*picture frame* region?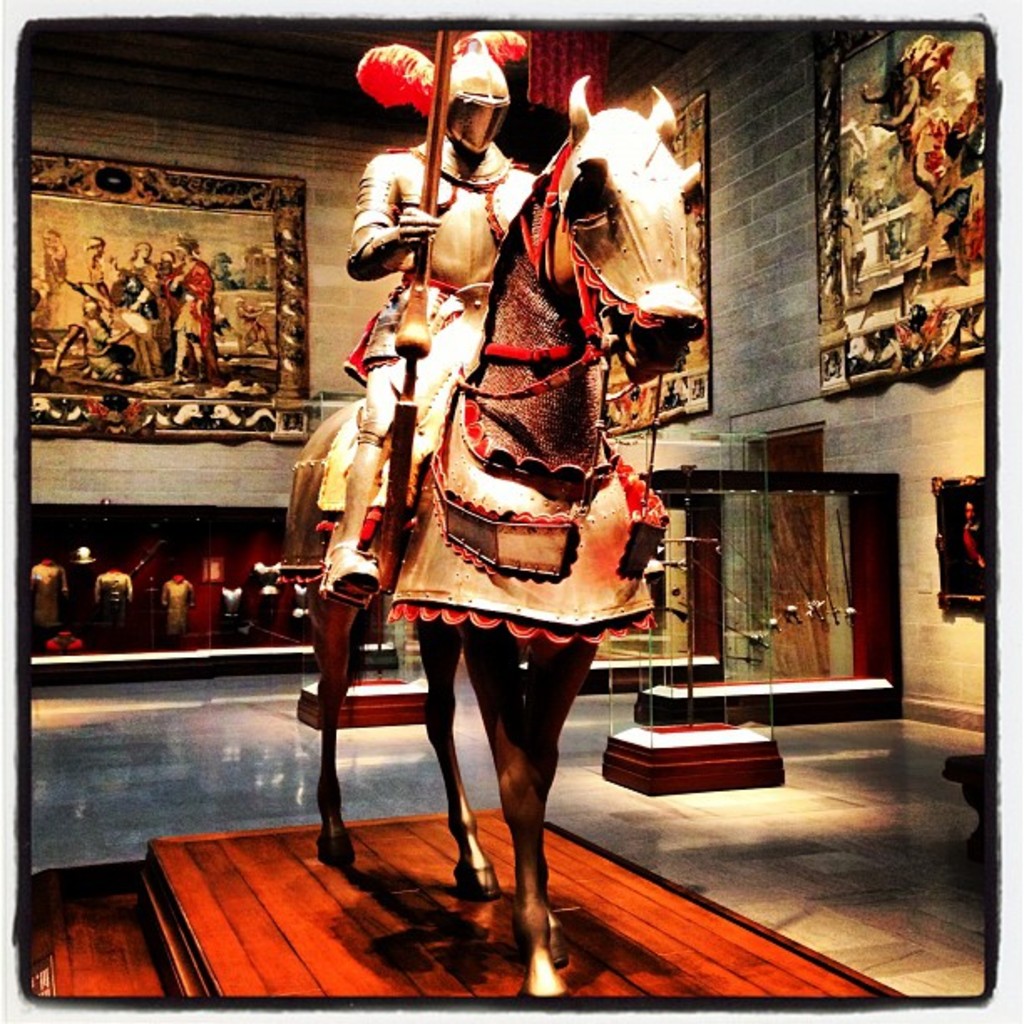
x1=817 y1=12 x2=997 y2=397
